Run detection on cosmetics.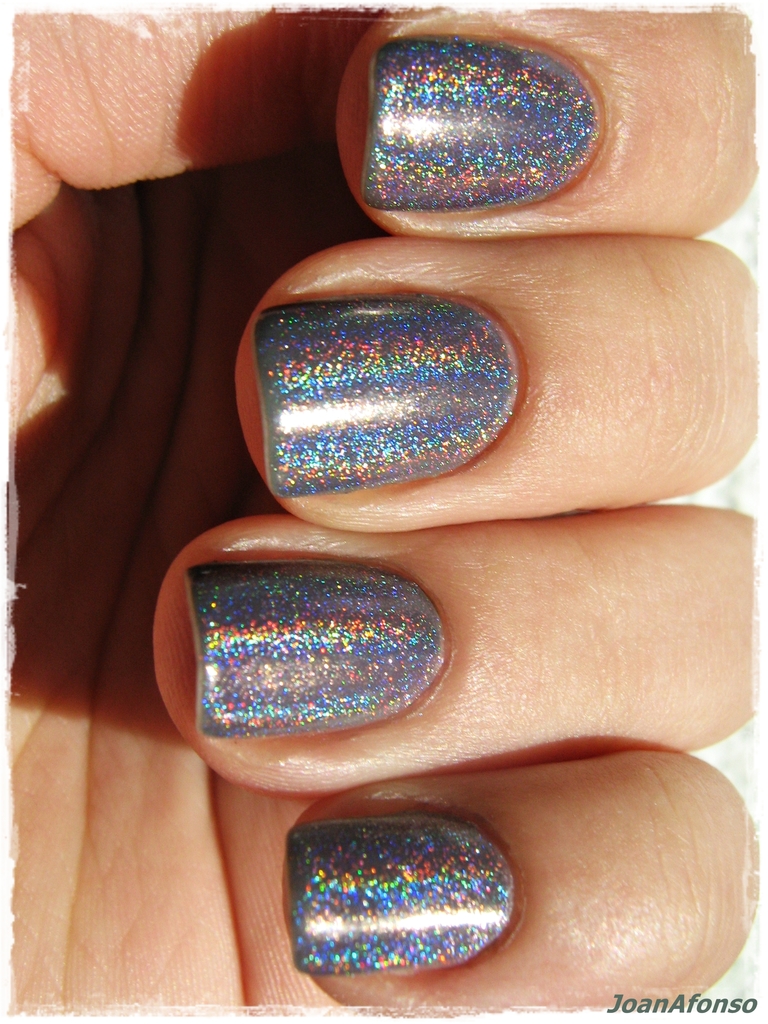
Result: 191, 557, 468, 740.
